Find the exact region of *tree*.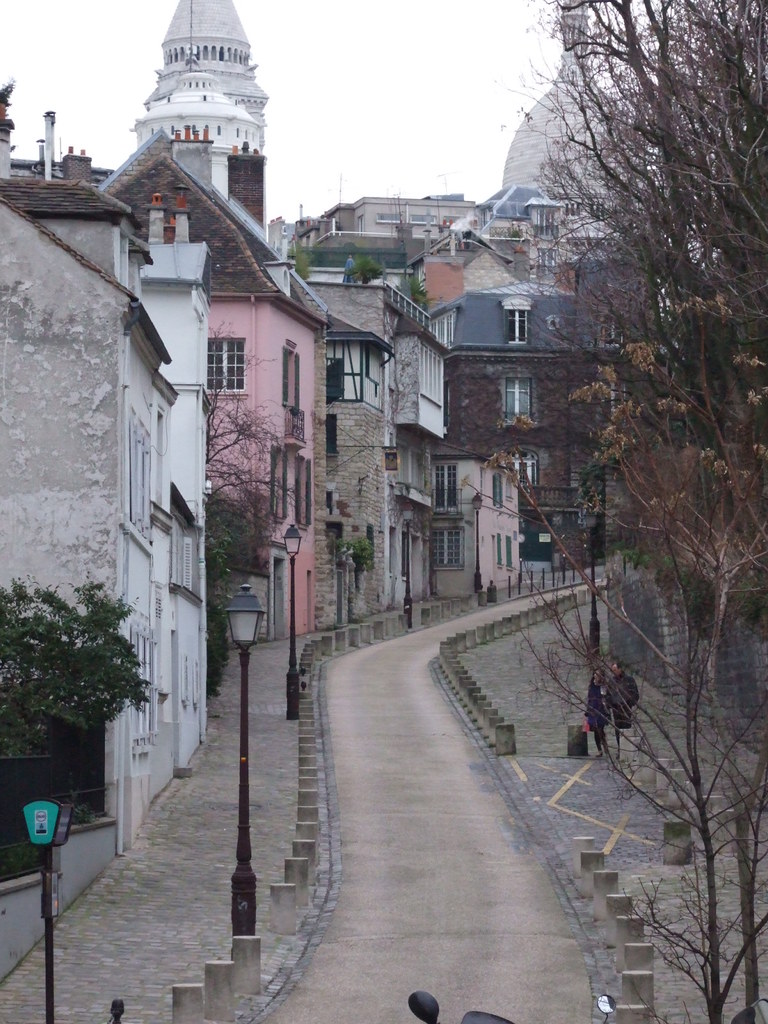
Exact region: [0,557,153,1023].
